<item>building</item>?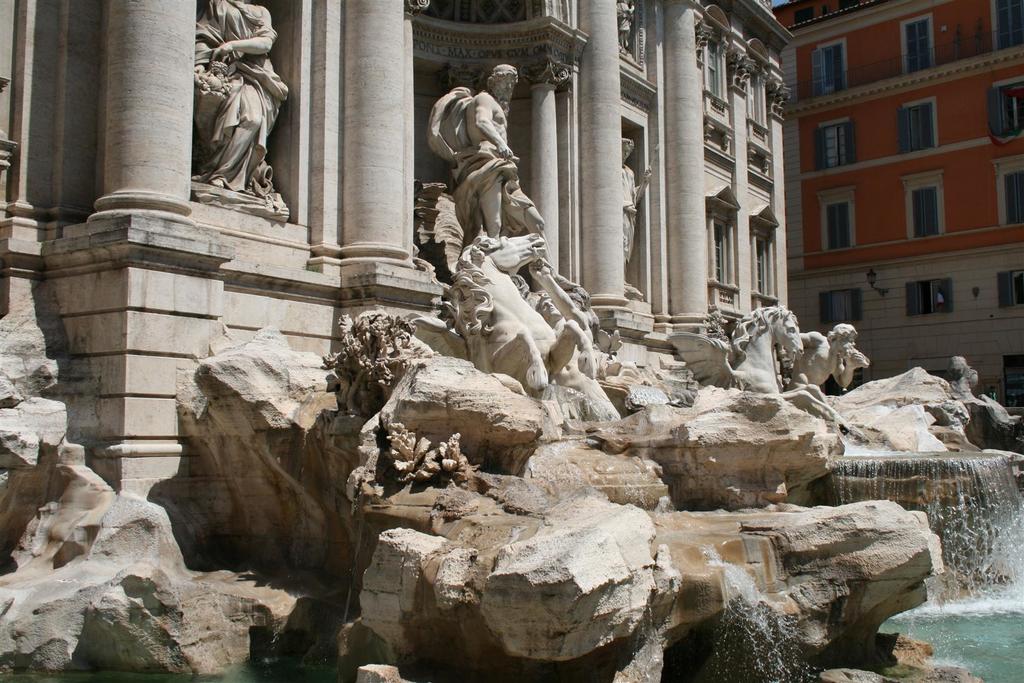
<box>0,0,788,498</box>
